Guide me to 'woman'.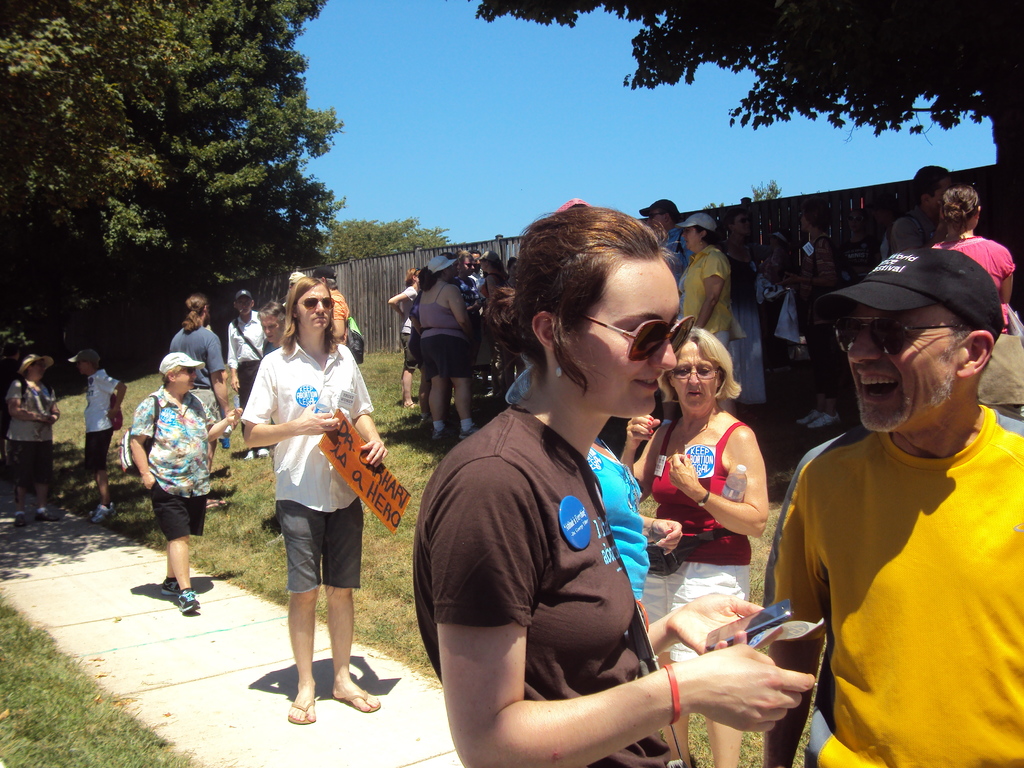
Guidance: rect(613, 332, 772, 767).
